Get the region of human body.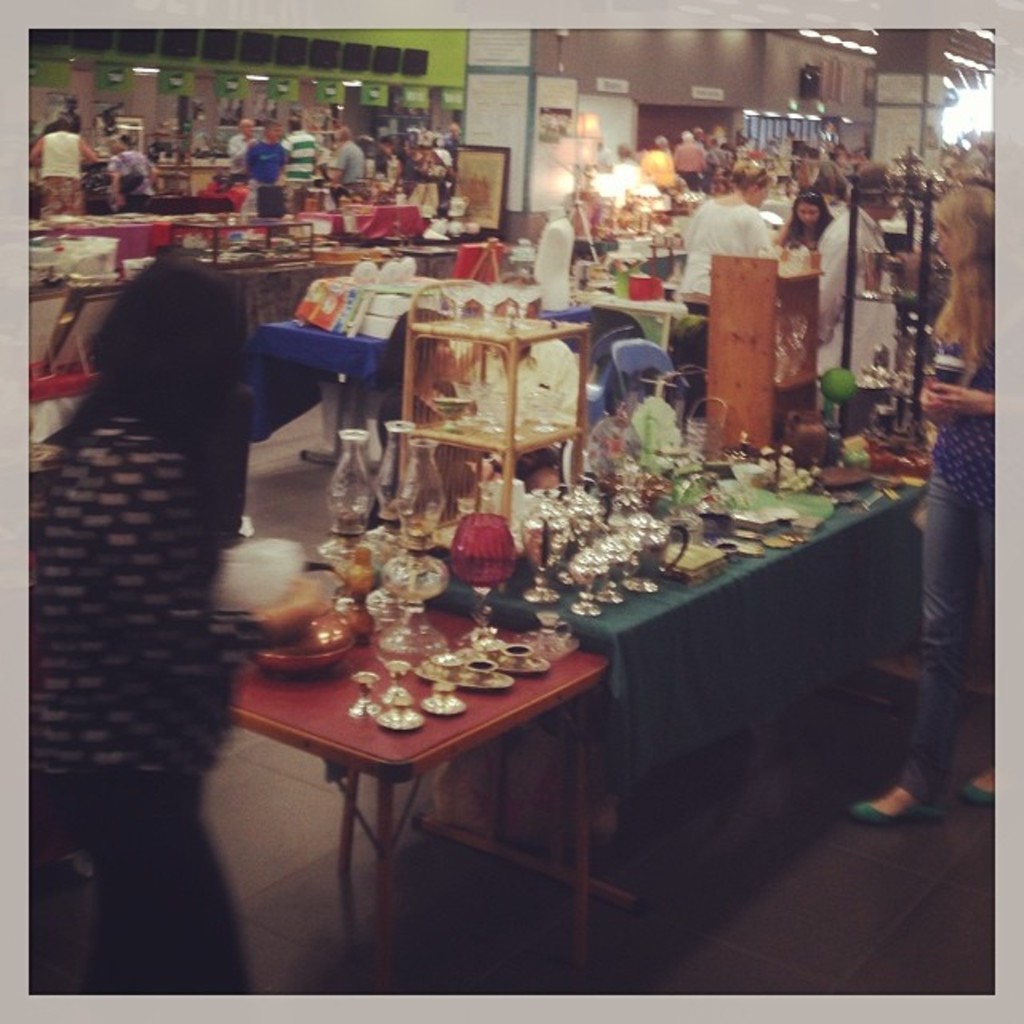
667 141 707 189.
